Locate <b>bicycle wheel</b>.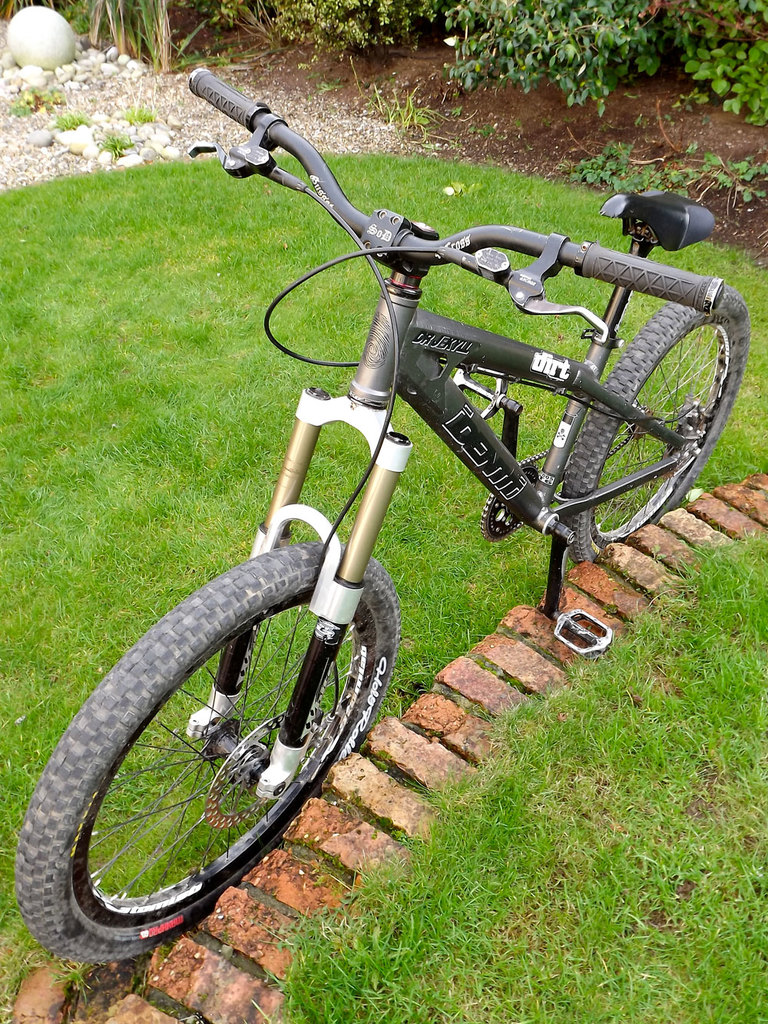
Bounding box: bbox=(552, 294, 749, 568).
